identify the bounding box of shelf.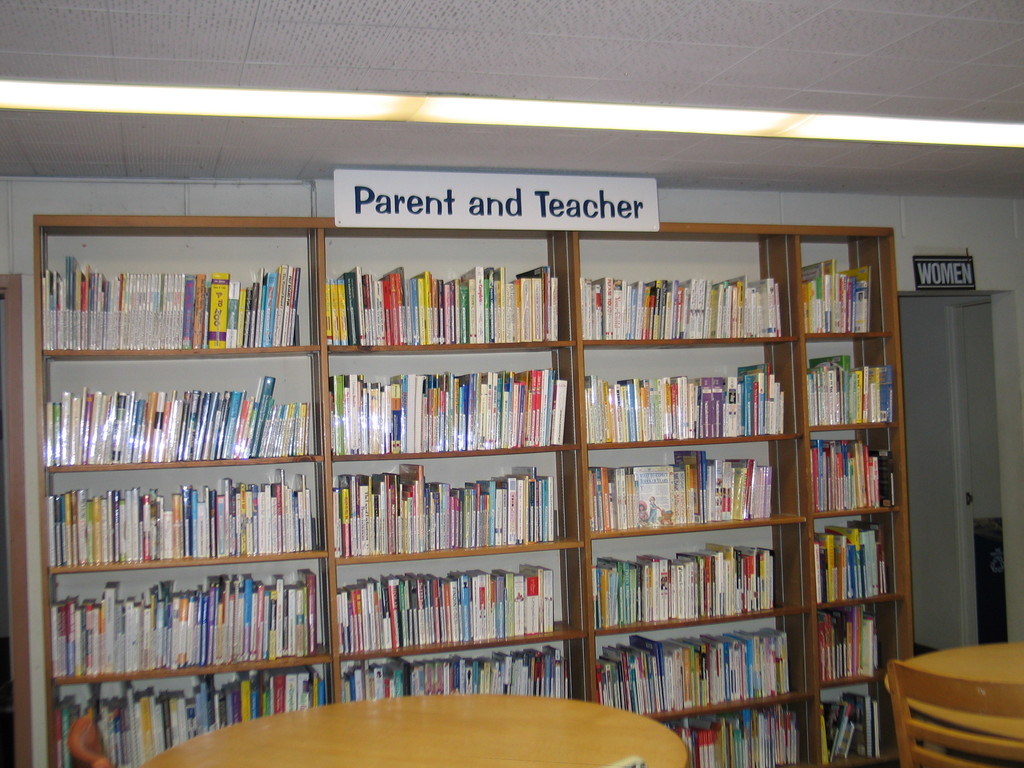
bbox=(593, 605, 813, 722).
